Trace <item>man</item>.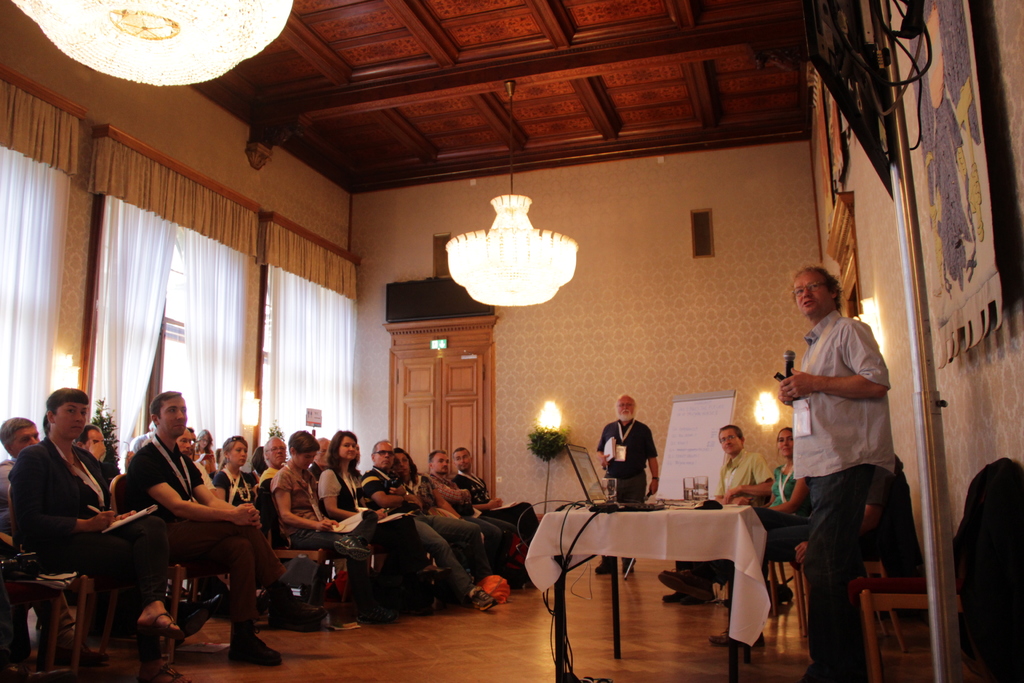
Traced to box=[772, 259, 900, 682].
